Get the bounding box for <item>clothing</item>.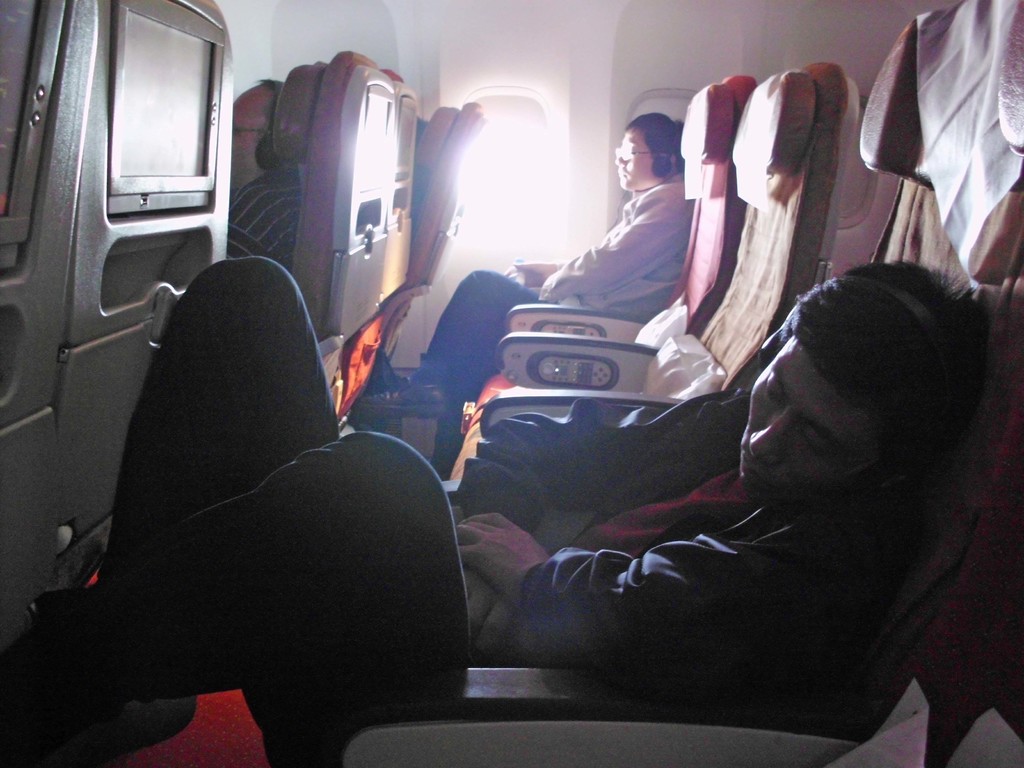
[414, 172, 697, 470].
